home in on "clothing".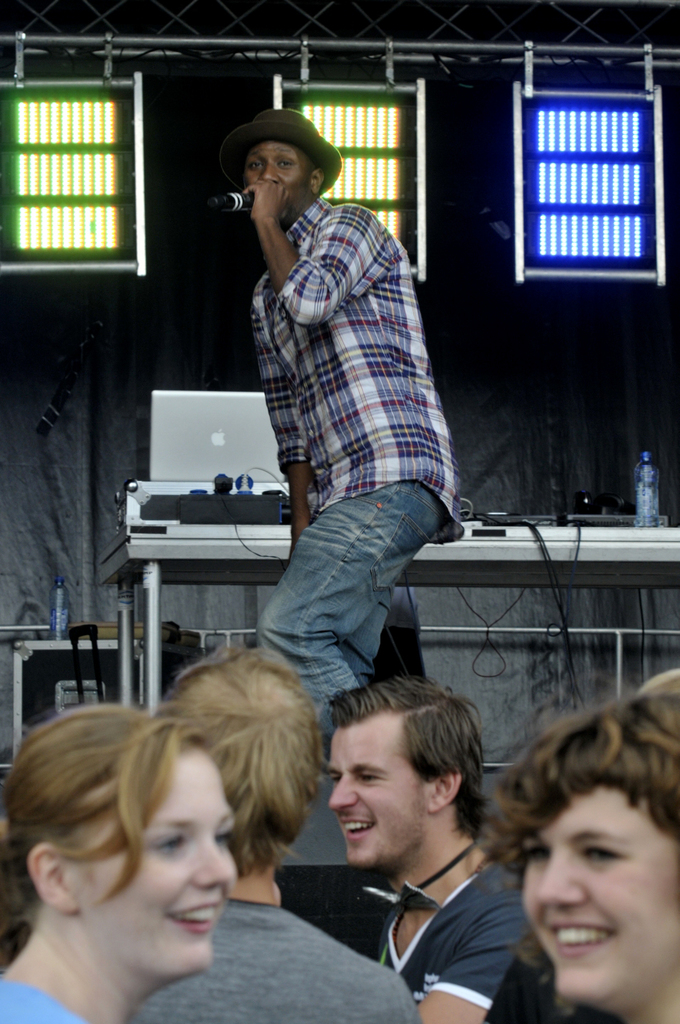
Homed in at l=219, t=126, r=467, b=632.
